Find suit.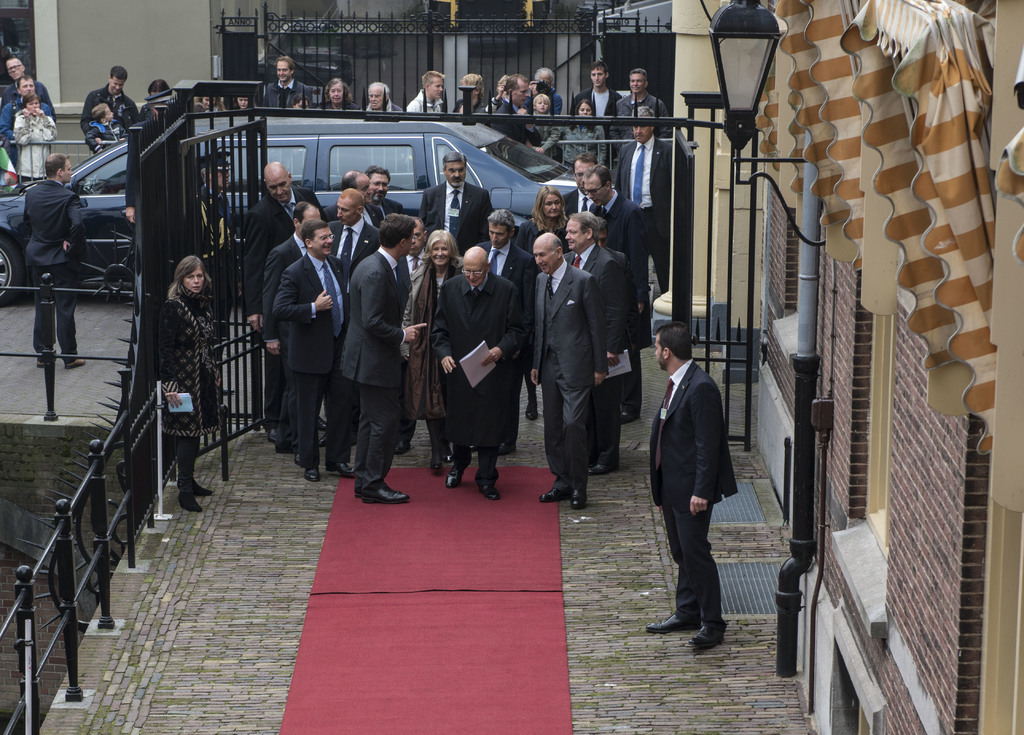
{"left": 21, "top": 177, "right": 86, "bottom": 362}.
